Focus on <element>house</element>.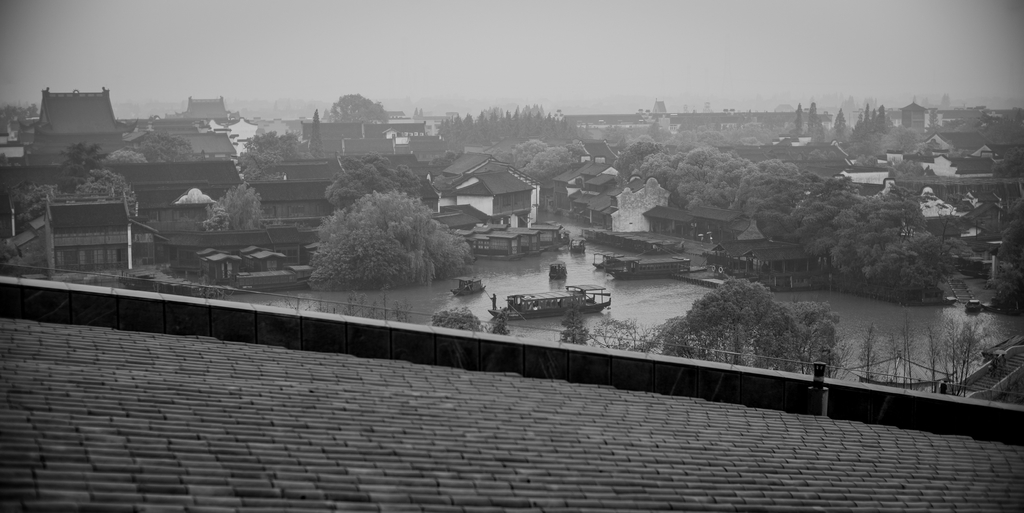
Focused at <box>221,116,258,156</box>.
